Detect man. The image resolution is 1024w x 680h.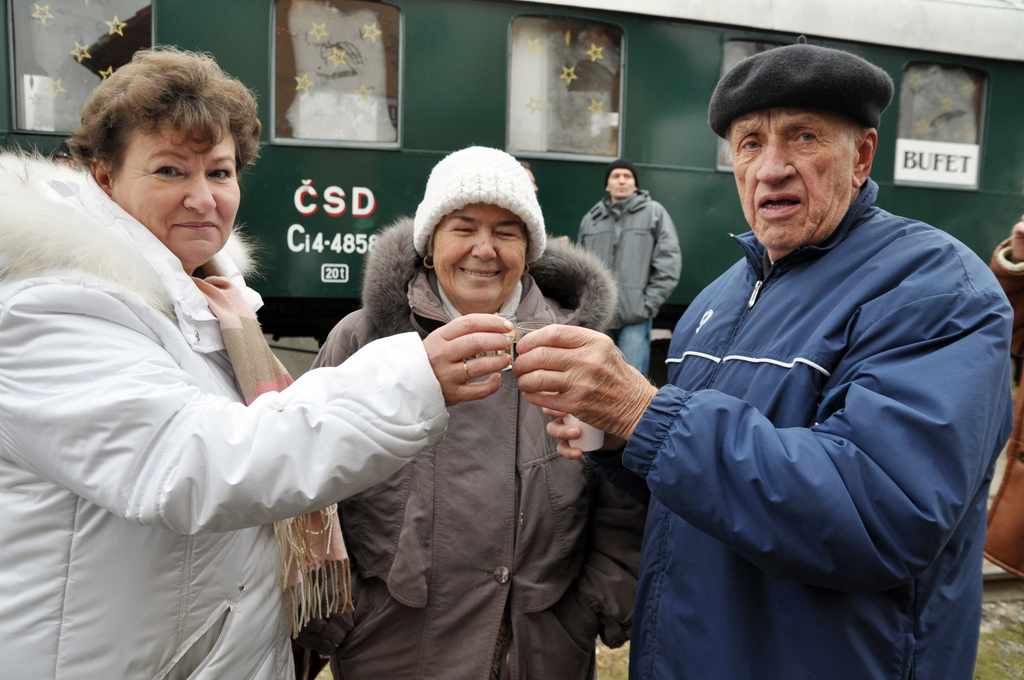
<region>575, 158, 682, 378</region>.
